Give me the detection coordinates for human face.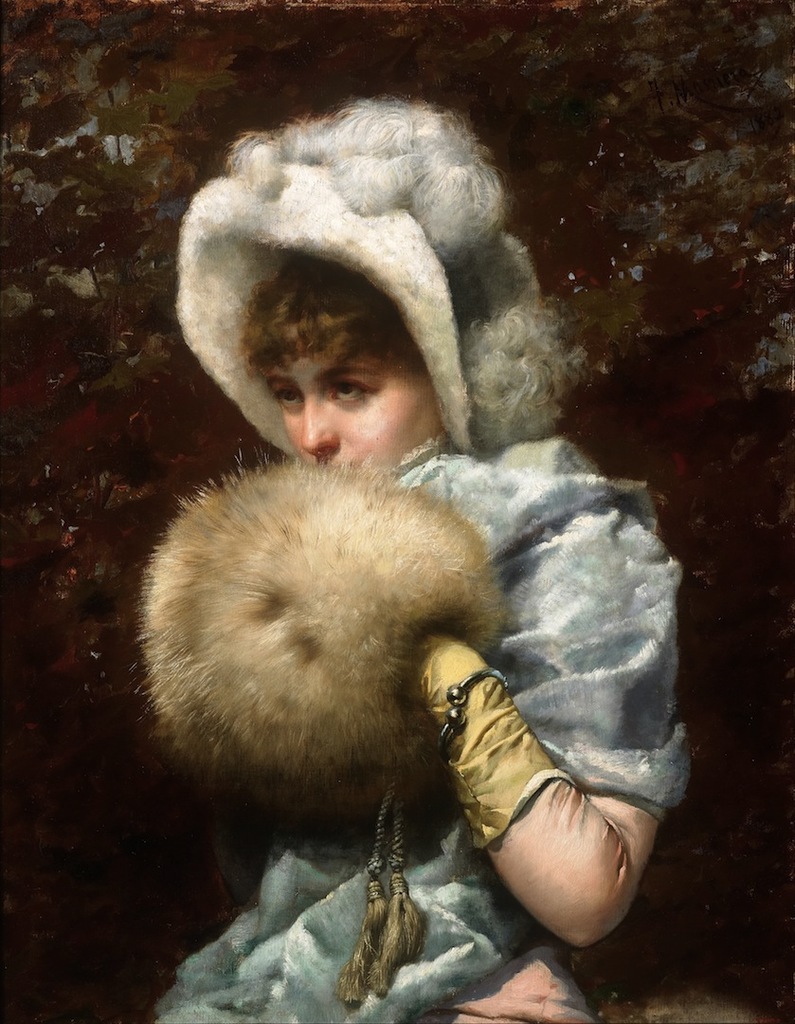
269 326 430 463.
